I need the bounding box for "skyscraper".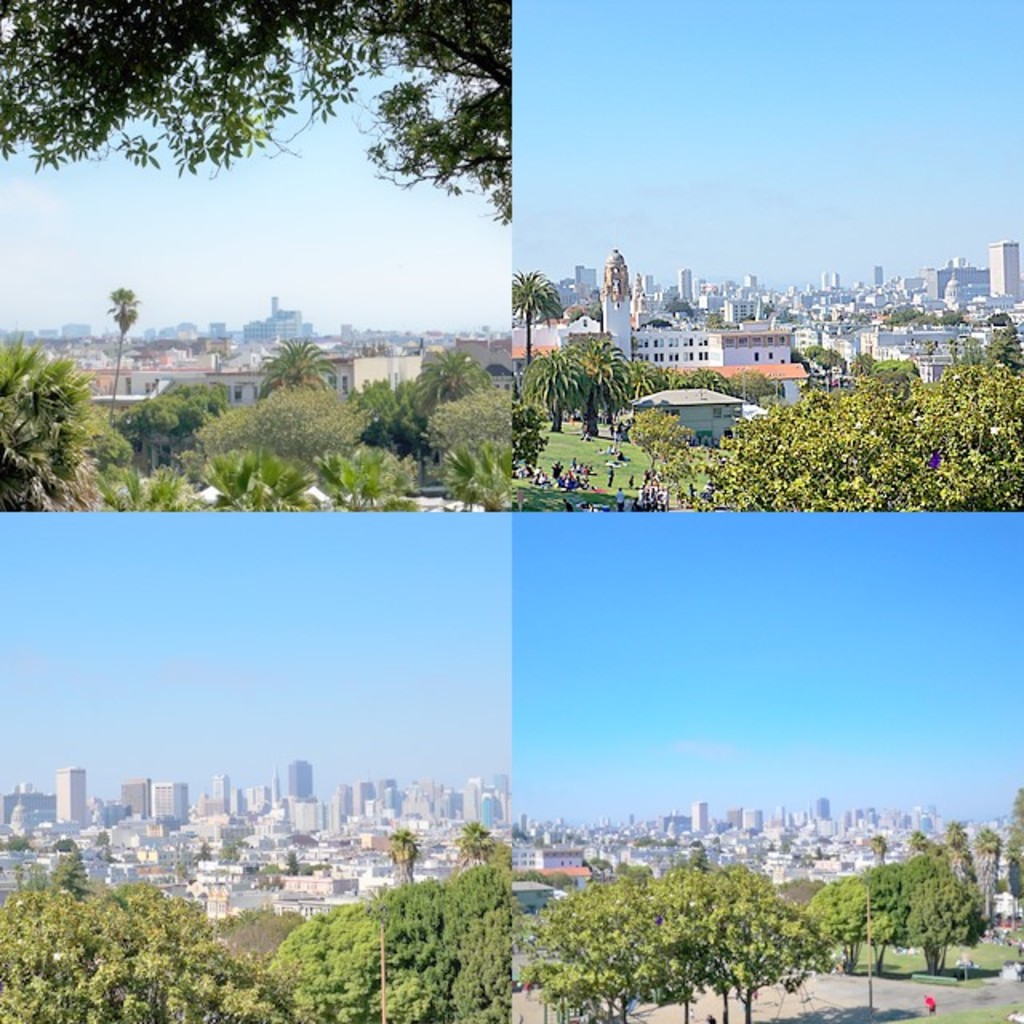
Here it is: left=234, top=309, right=328, bottom=357.
